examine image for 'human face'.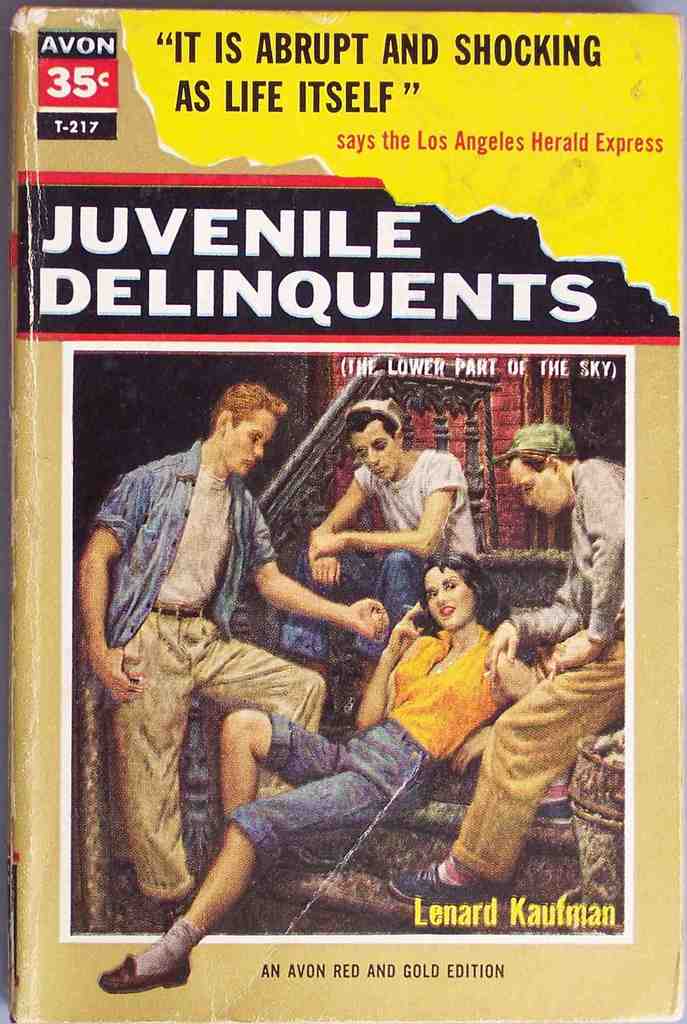
Examination result: {"x1": 224, "y1": 410, "x2": 280, "y2": 478}.
